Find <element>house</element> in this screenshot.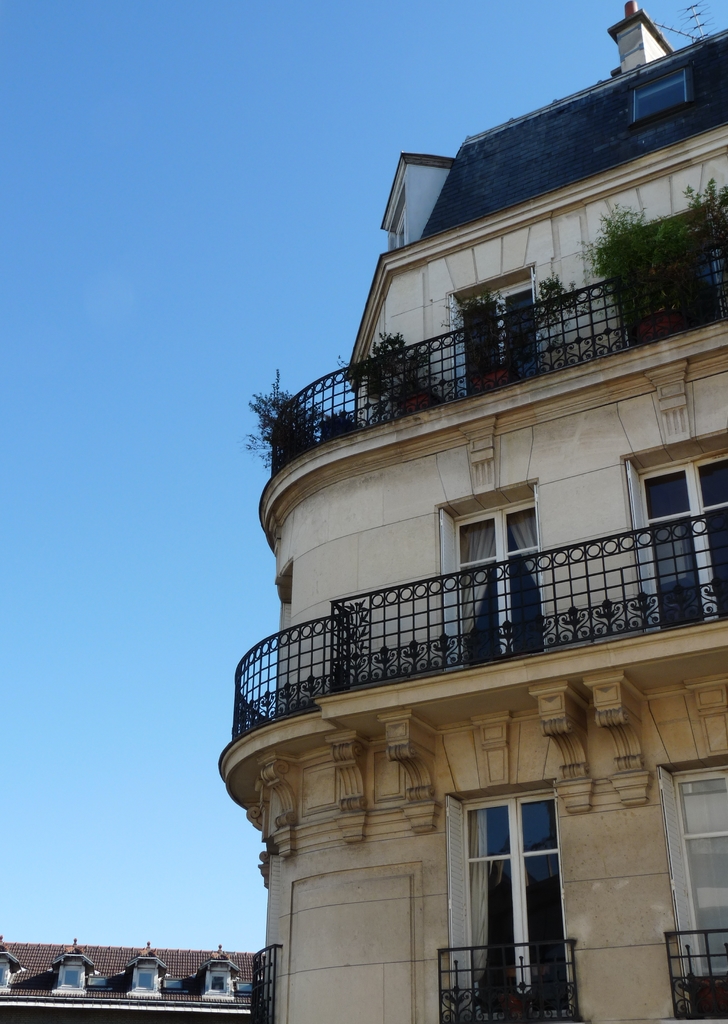
The bounding box for <element>house</element> is <bbox>202, 50, 721, 1023</bbox>.
